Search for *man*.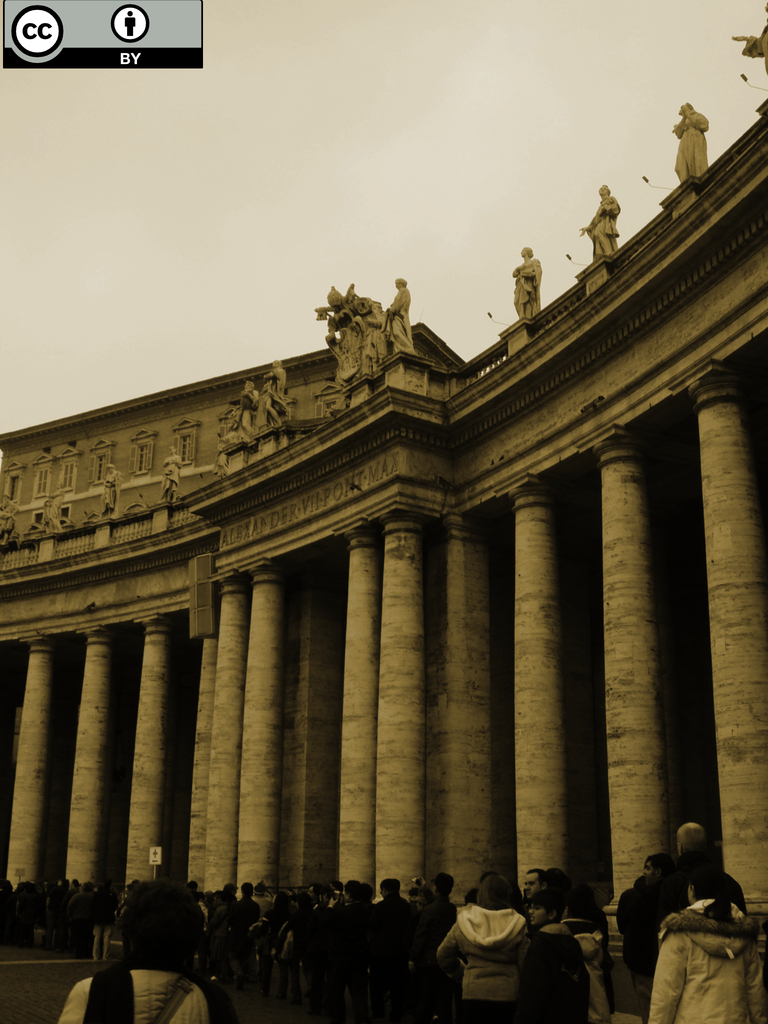
Found at bbox(577, 182, 618, 254).
